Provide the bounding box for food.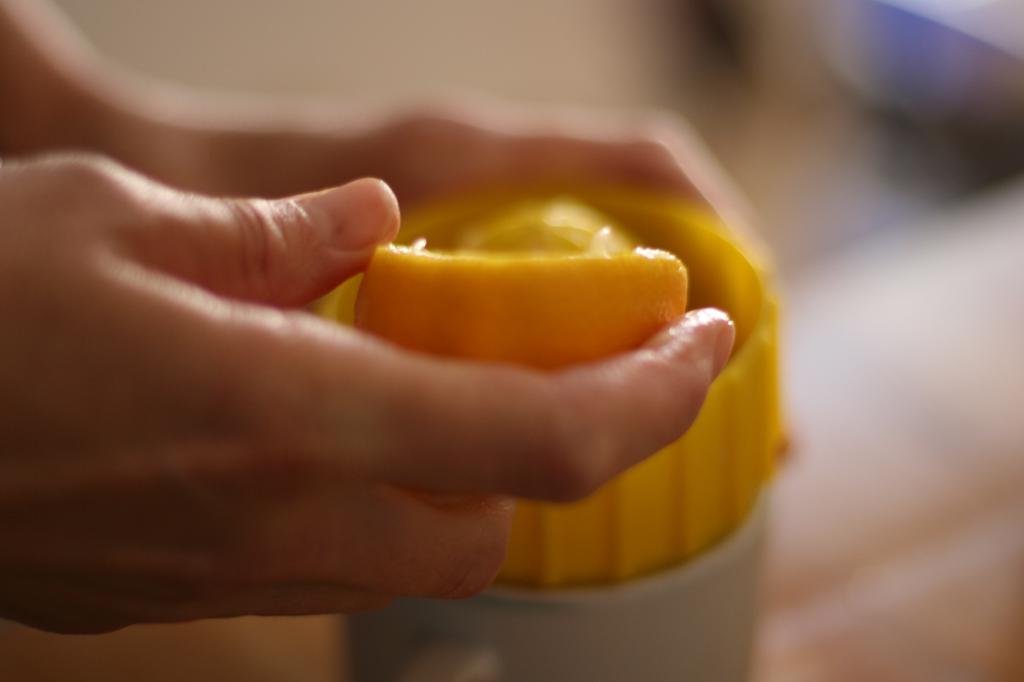
left=294, top=181, right=726, bottom=416.
